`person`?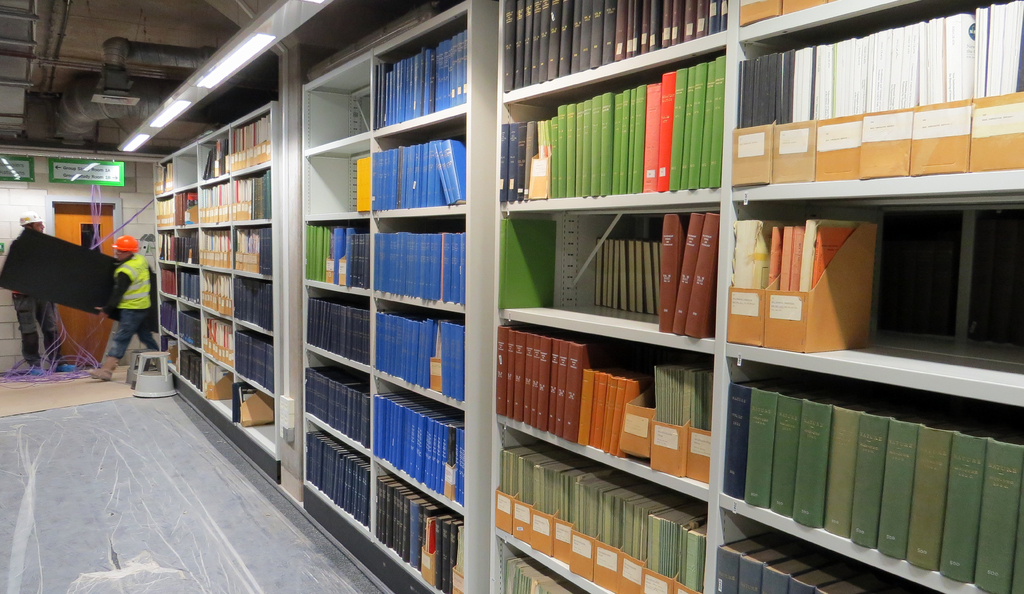
[x1=10, y1=211, x2=68, y2=367]
